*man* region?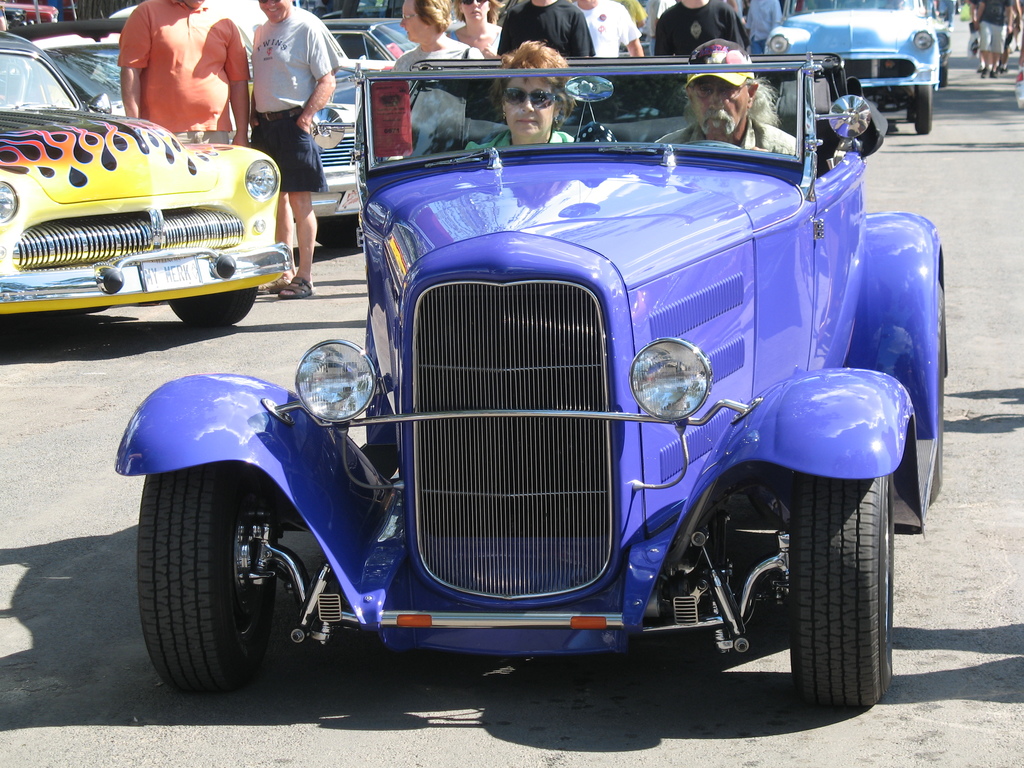
[975, 0, 1013, 79]
